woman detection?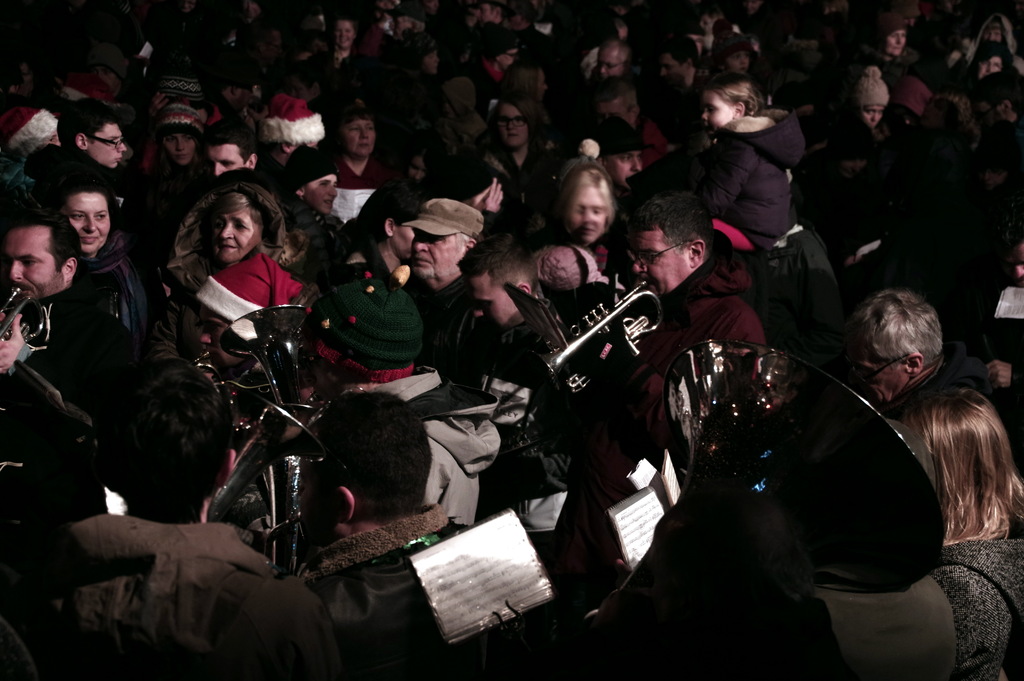
146 92 216 180
